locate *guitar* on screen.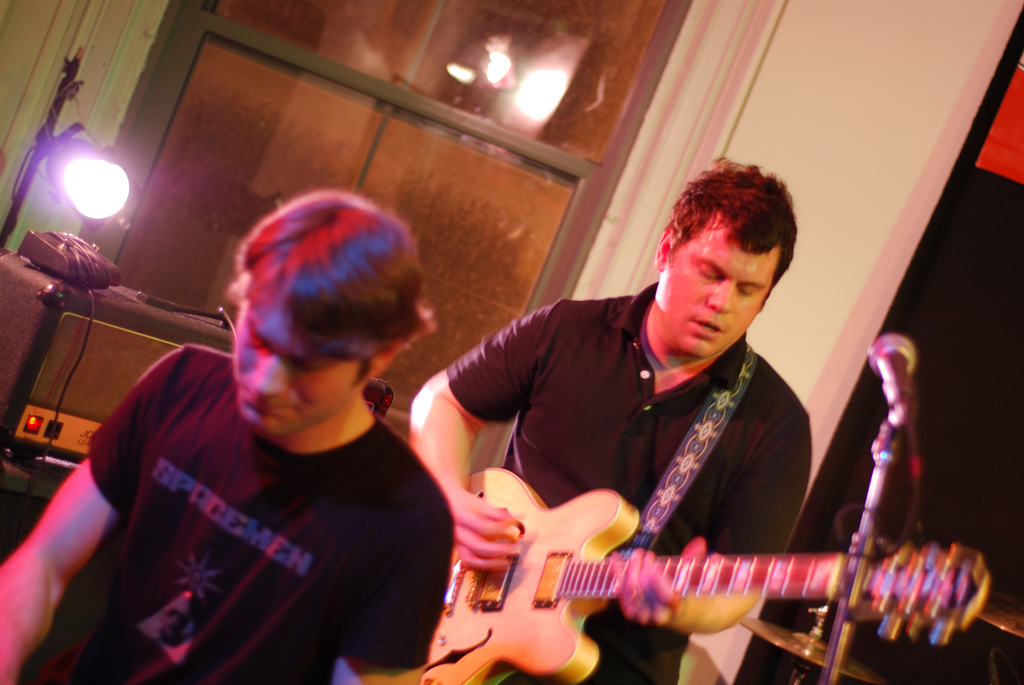
On screen at bbox(397, 451, 1018, 683).
